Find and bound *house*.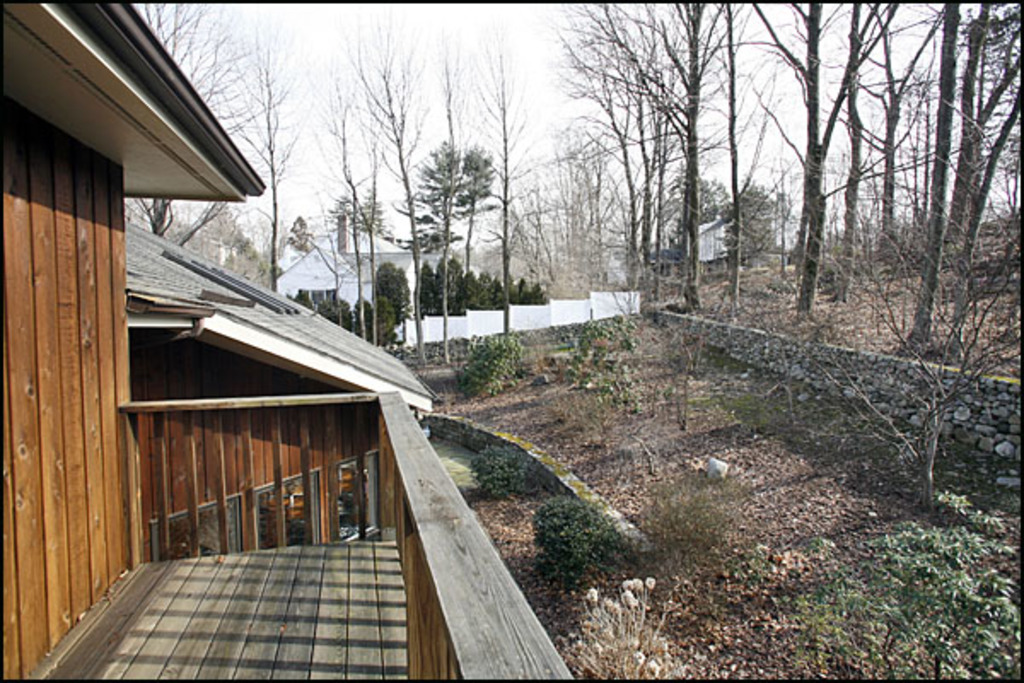
Bound: (x1=0, y1=0, x2=575, y2=681).
